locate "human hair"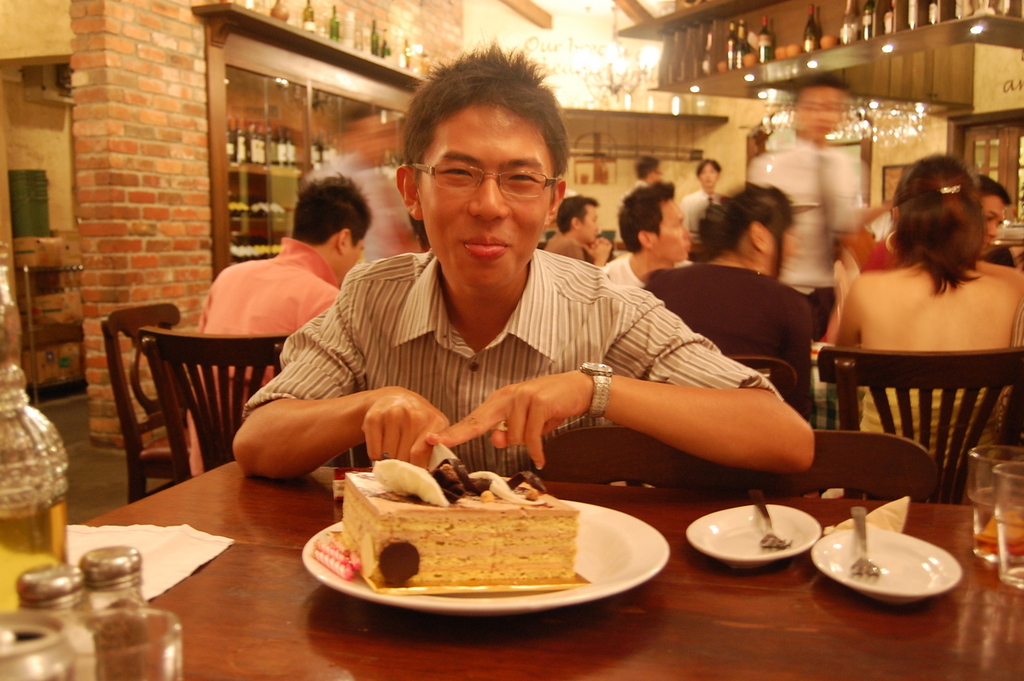
left=893, top=154, right=988, bottom=296
